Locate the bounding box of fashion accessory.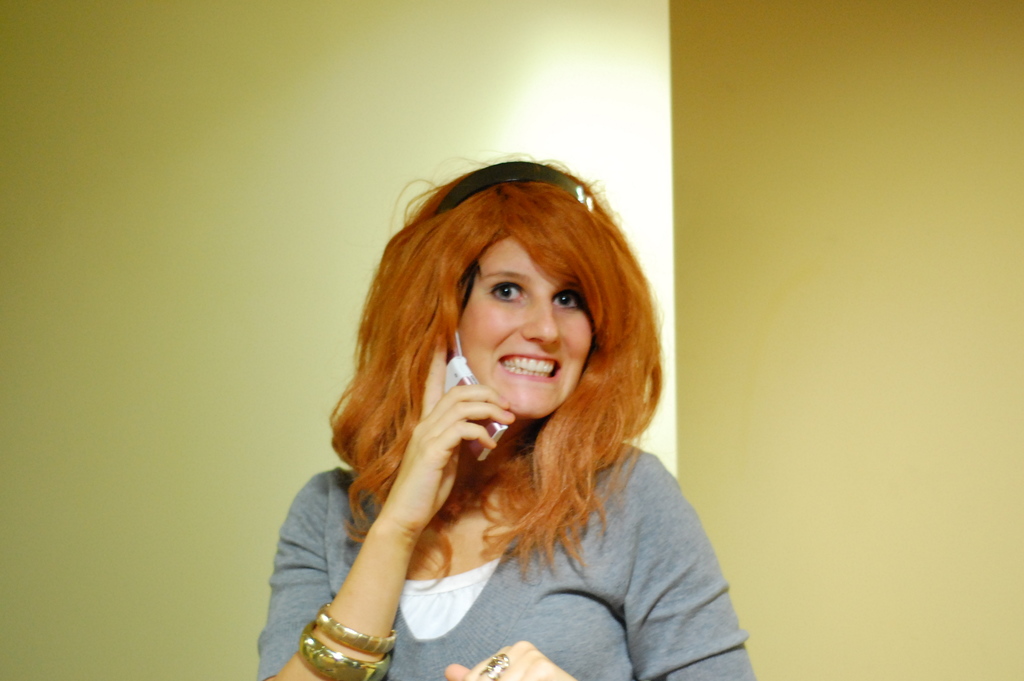
Bounding box: locate(479, 650, 511, 680).
